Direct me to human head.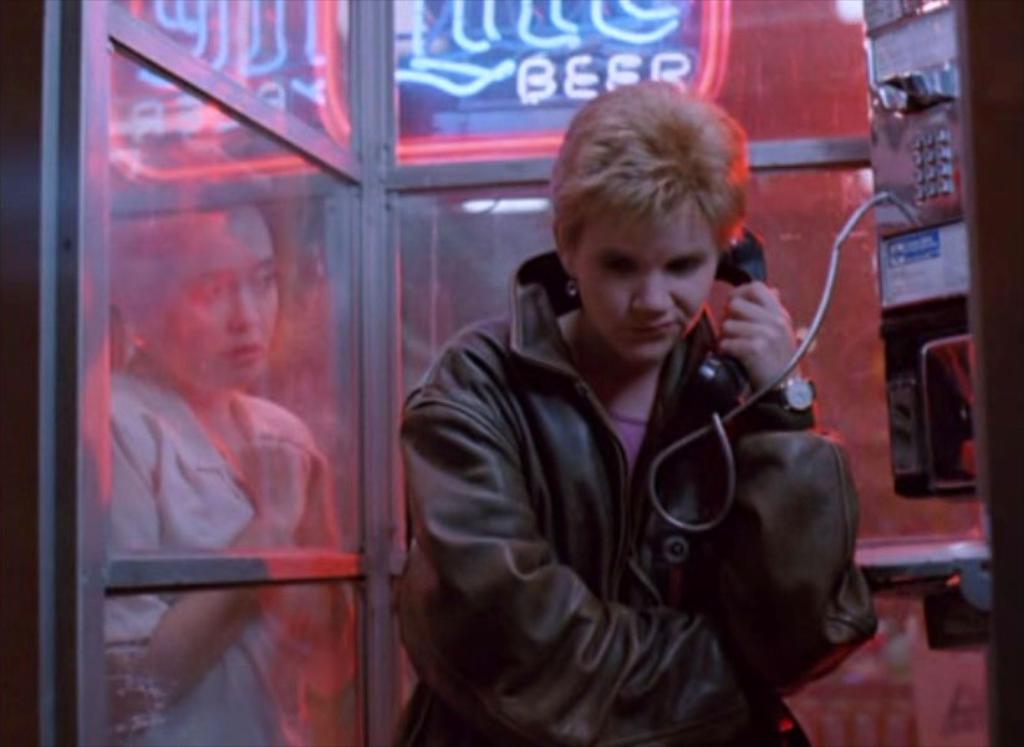
Direction: 550/83/759/370.
